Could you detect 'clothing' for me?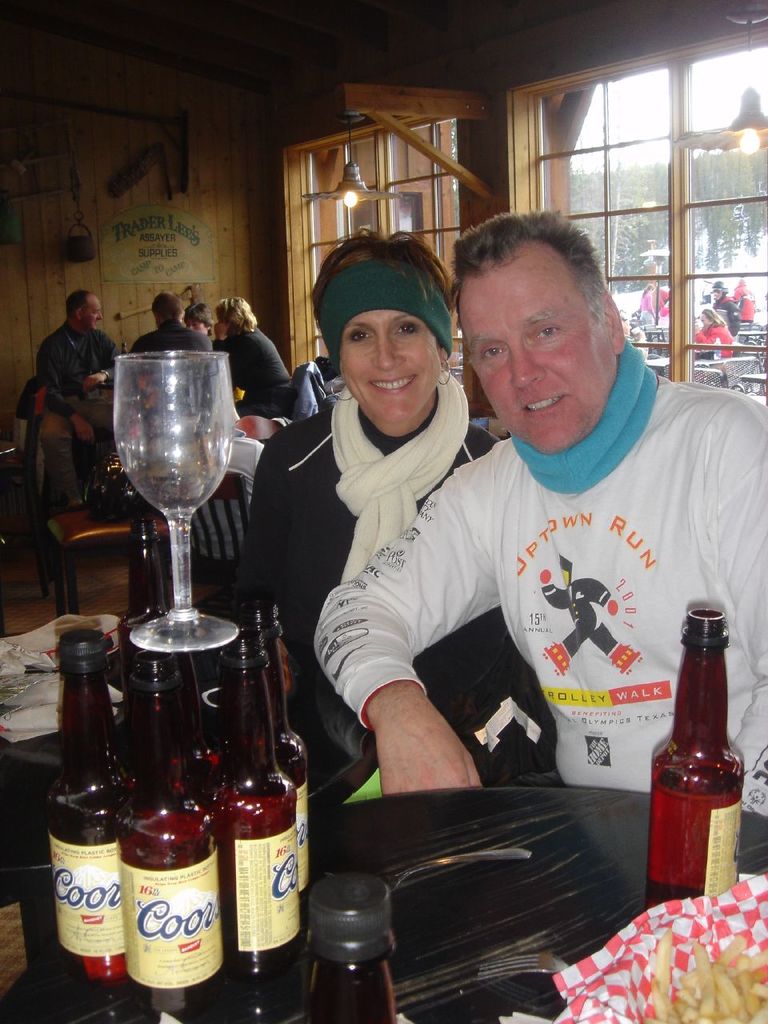
Detection result: locate(634, 280, 673, 333).
